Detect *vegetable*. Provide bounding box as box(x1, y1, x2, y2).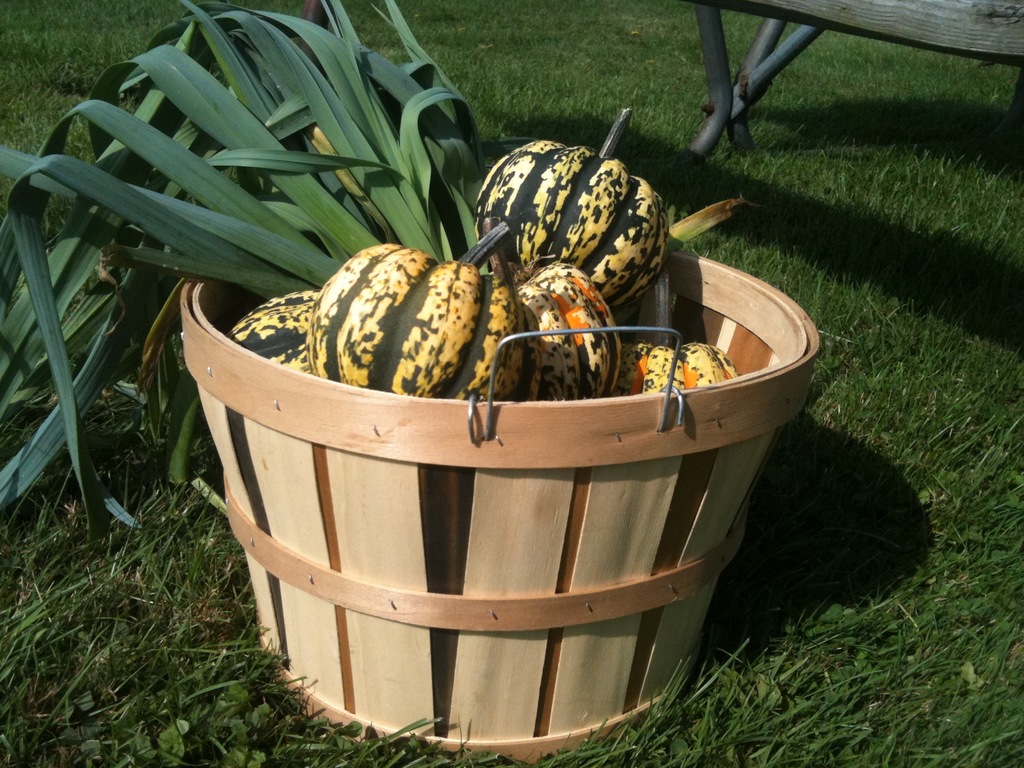
box(232, 286, 320, 373).
